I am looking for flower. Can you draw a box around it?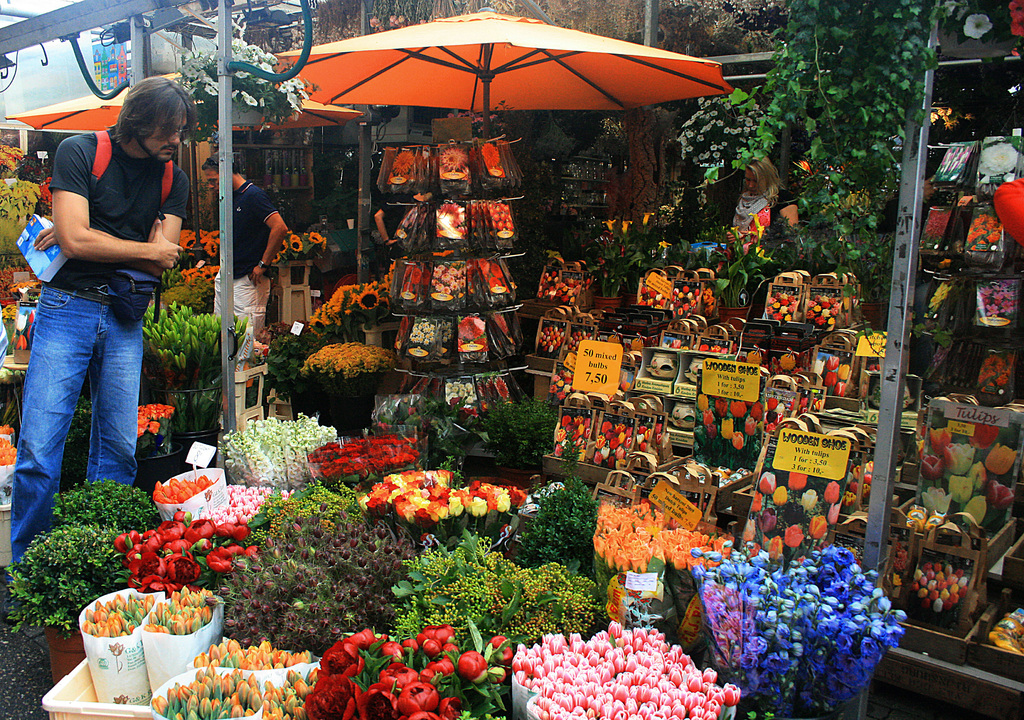
Sure, the bounding box is [x1=772, y1=486, x2=788, y2=505].
